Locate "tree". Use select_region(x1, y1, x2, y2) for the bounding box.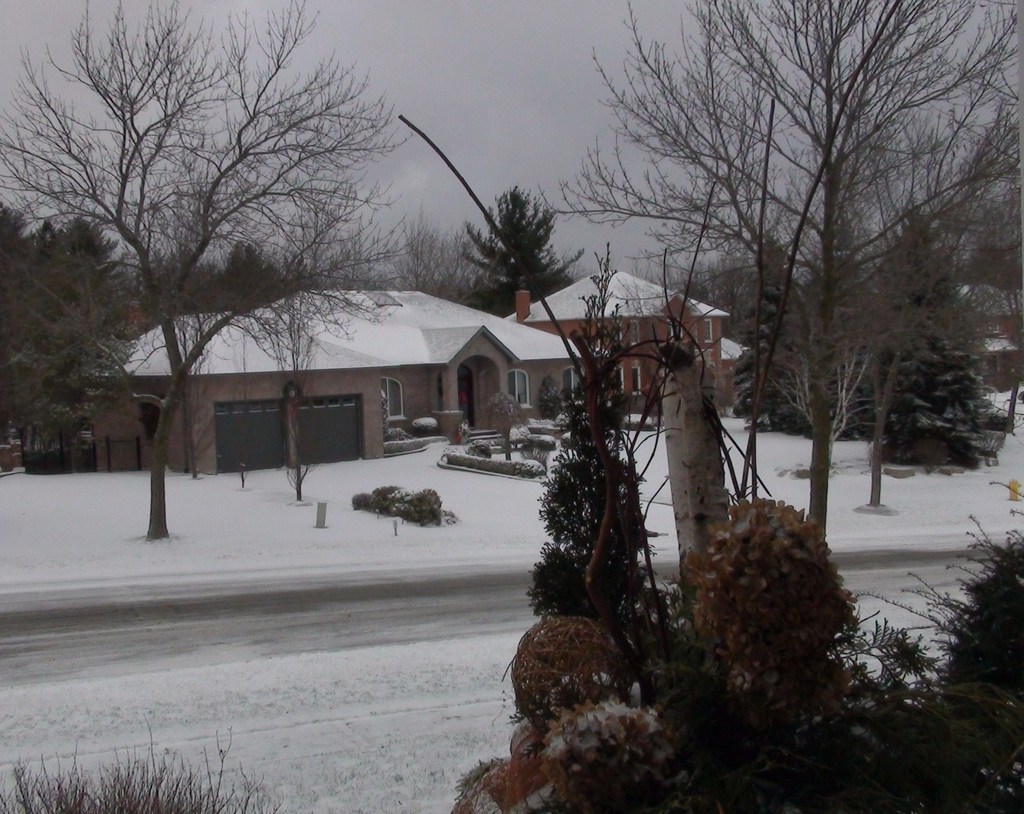
select_region(550, 0, 1023, 540).
